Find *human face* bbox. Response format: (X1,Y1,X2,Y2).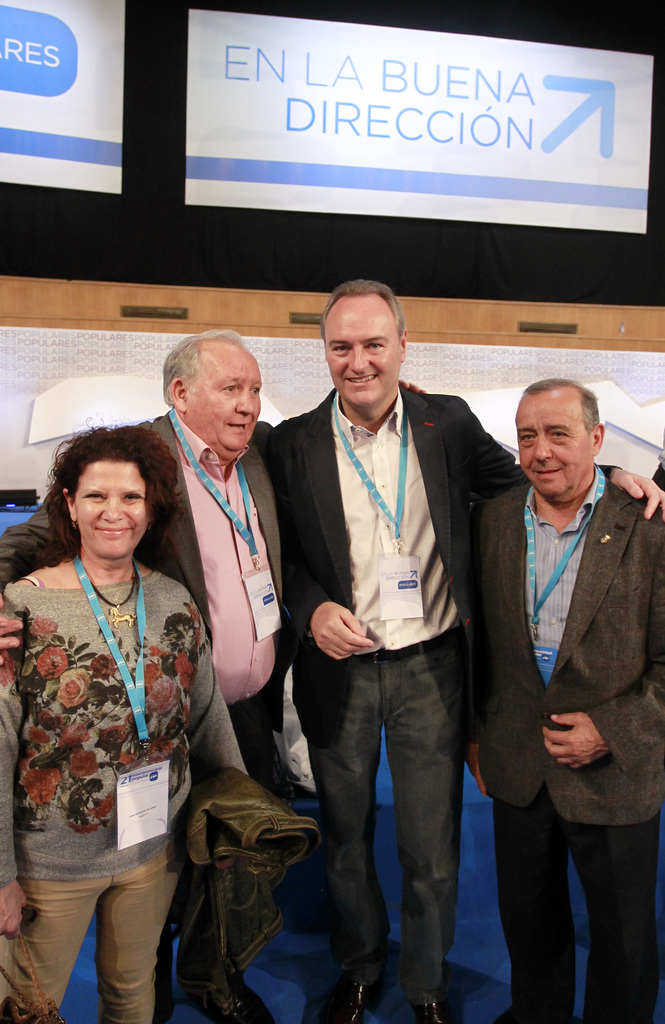
(77,456,148,571).
